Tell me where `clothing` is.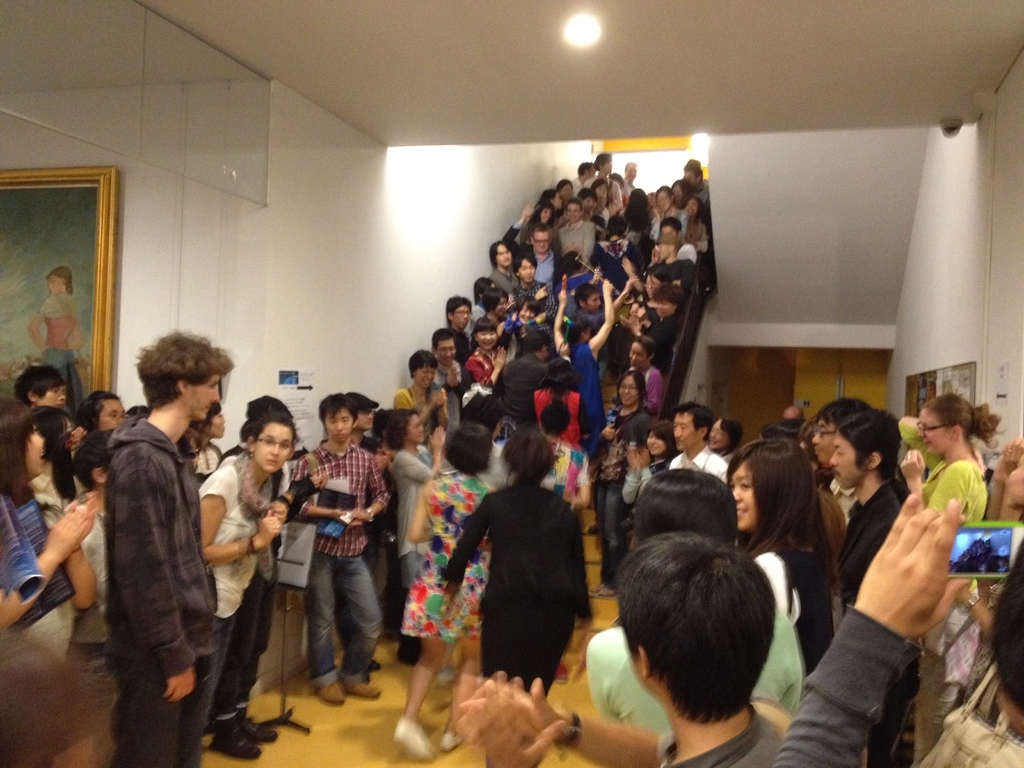
`clothing` is at select_region(403, 458, 494, 641).
